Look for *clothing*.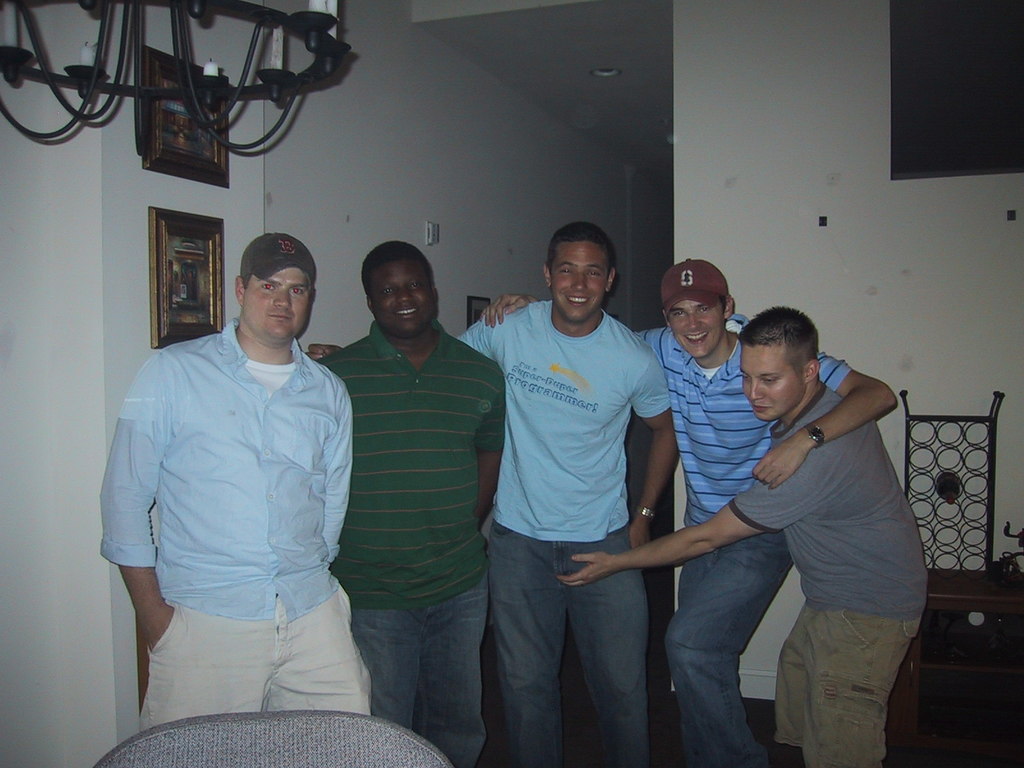
Found: crop(454, 292, 671, 767).
